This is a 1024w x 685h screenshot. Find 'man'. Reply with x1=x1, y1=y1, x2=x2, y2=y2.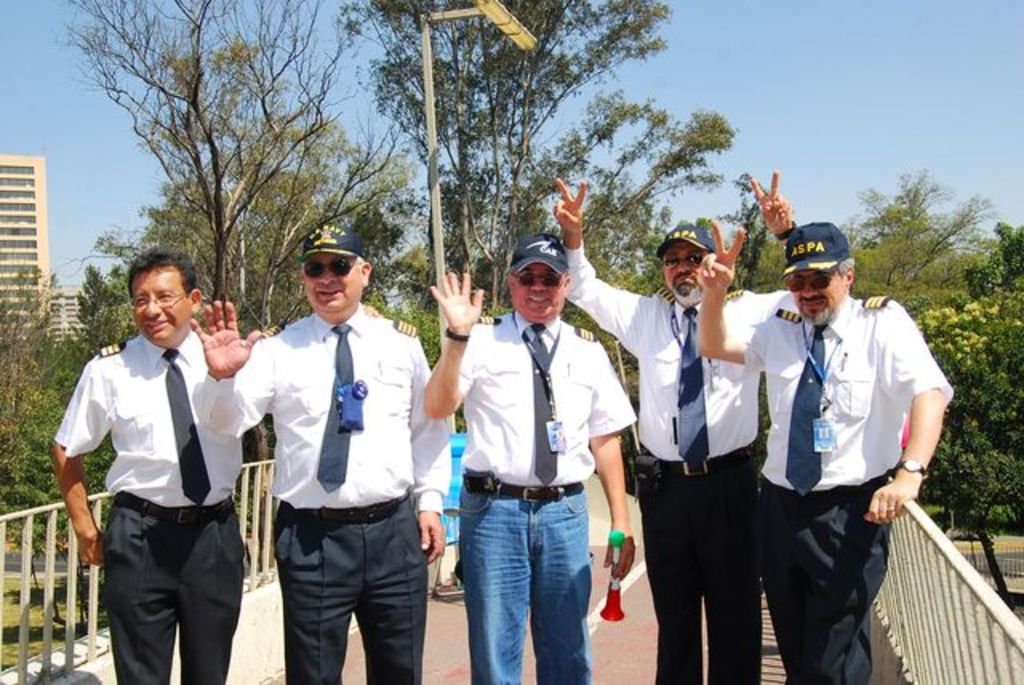
x1=69, y1=254, x2=270, y2=684.
